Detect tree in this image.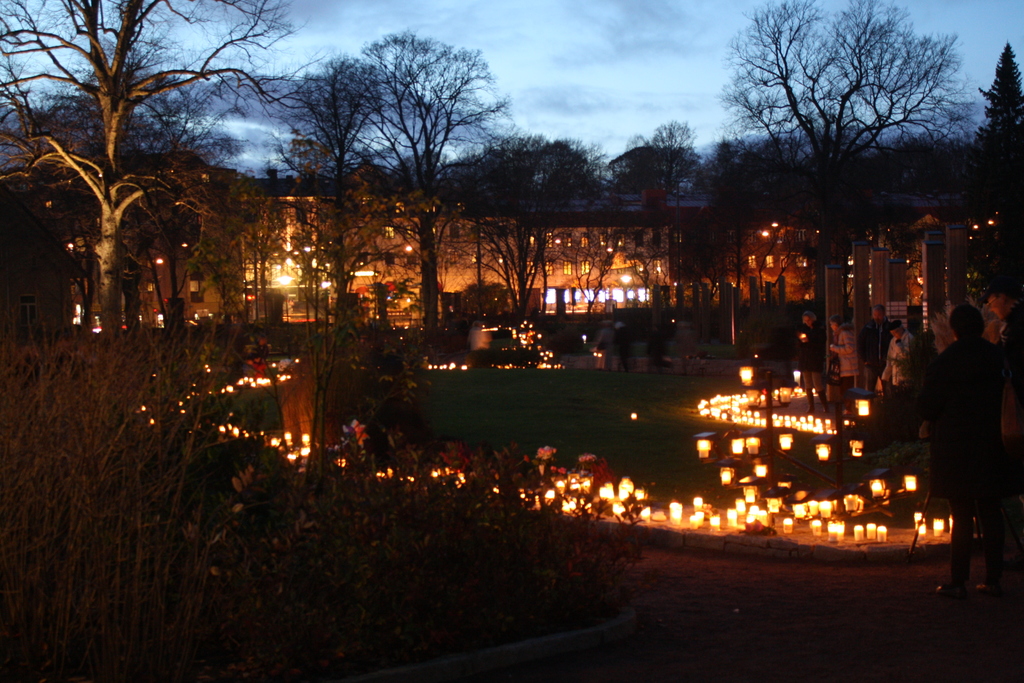
Detection: region(4, 0, 326, 343).
